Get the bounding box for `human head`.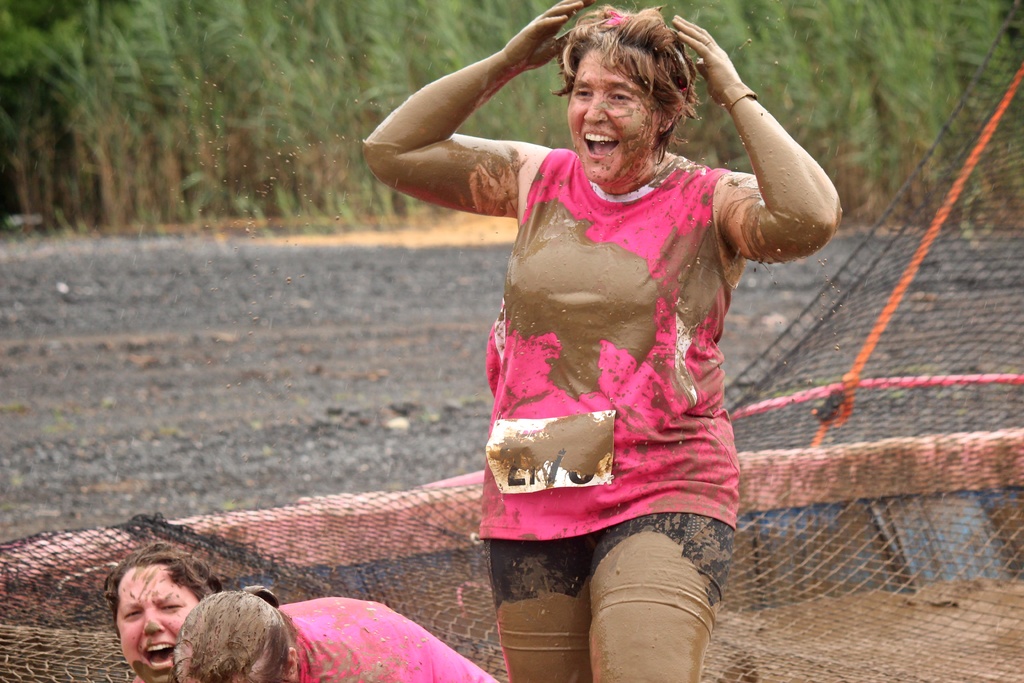
left=96, top=559, right=196, bottom=671.
